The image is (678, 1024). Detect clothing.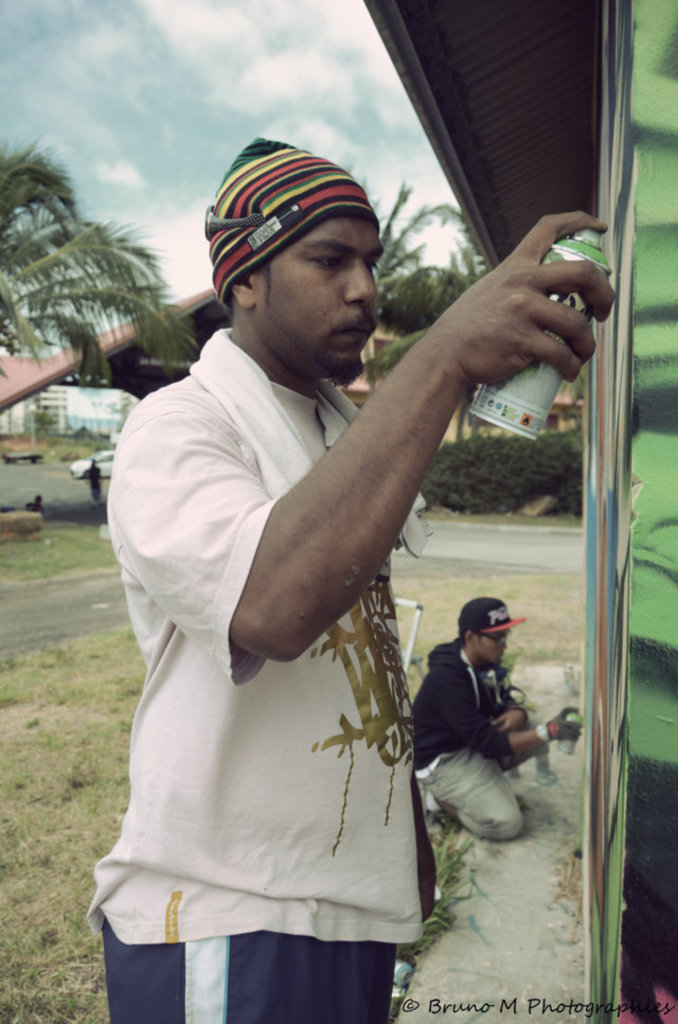
Detection: (x1=108, y1=323, x2=431, y2=1021).
